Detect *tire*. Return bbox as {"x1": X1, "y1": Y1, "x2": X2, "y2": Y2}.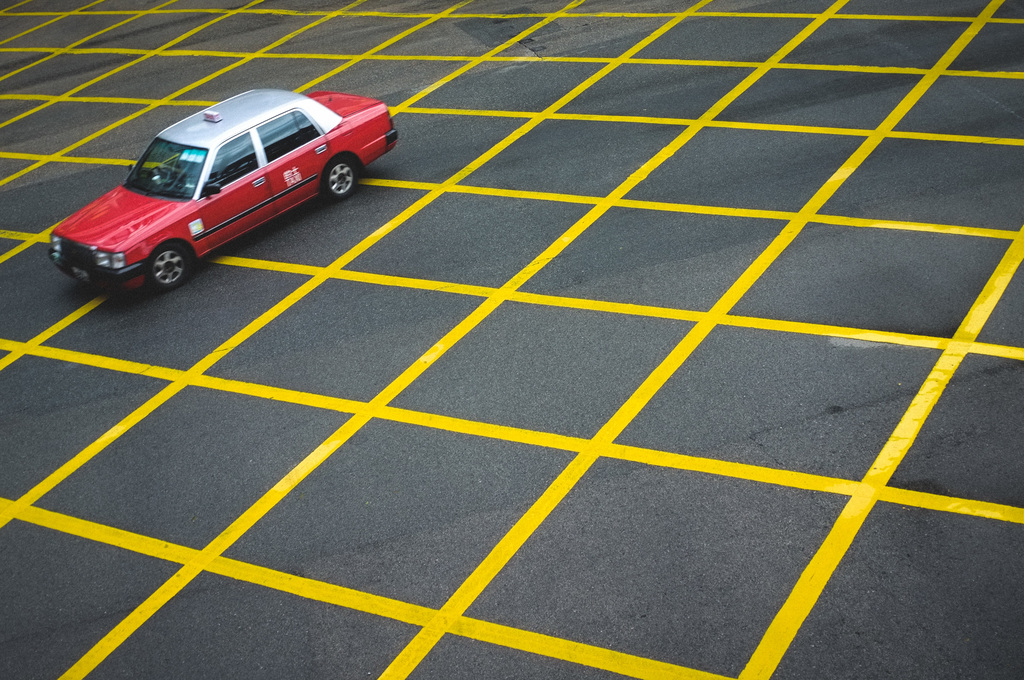
{"x1": 318, "y1": 153, "x2": 360, "y2": 205}.
